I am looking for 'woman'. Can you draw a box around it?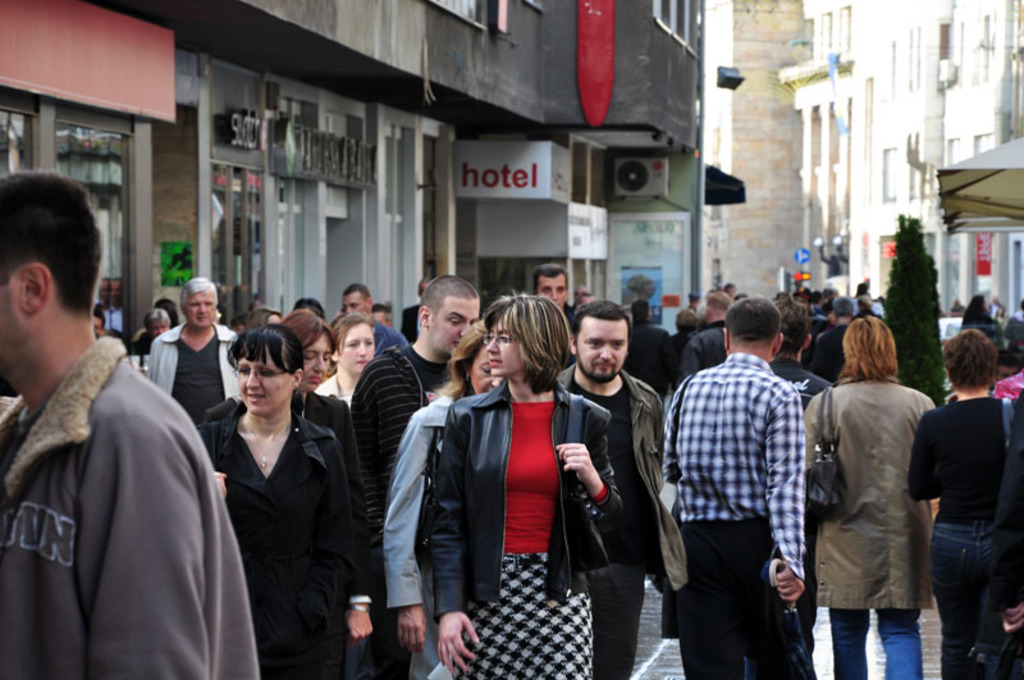
Sure, the bounding box is pyautogui.locateOnScreen(803, 316, 934, 679).
